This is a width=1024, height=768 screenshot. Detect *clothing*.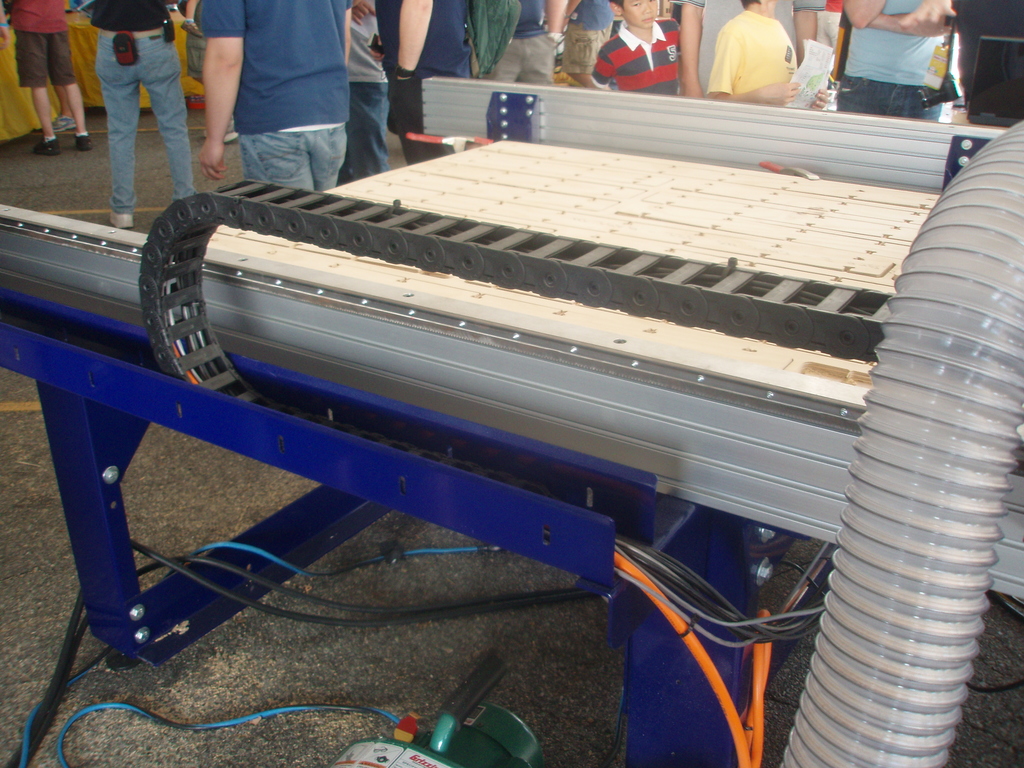
x1=183, y1=0, x2=200, y2=83.
